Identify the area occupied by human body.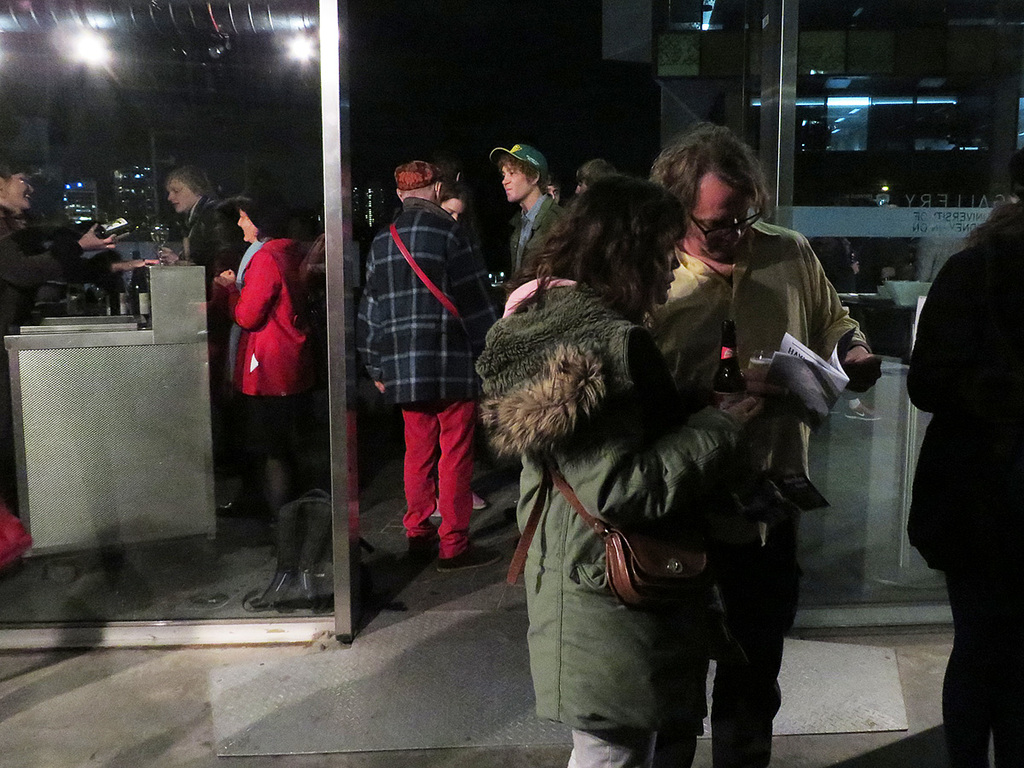
Area: [x1=216, y1=189, x2=317, y2=530].
